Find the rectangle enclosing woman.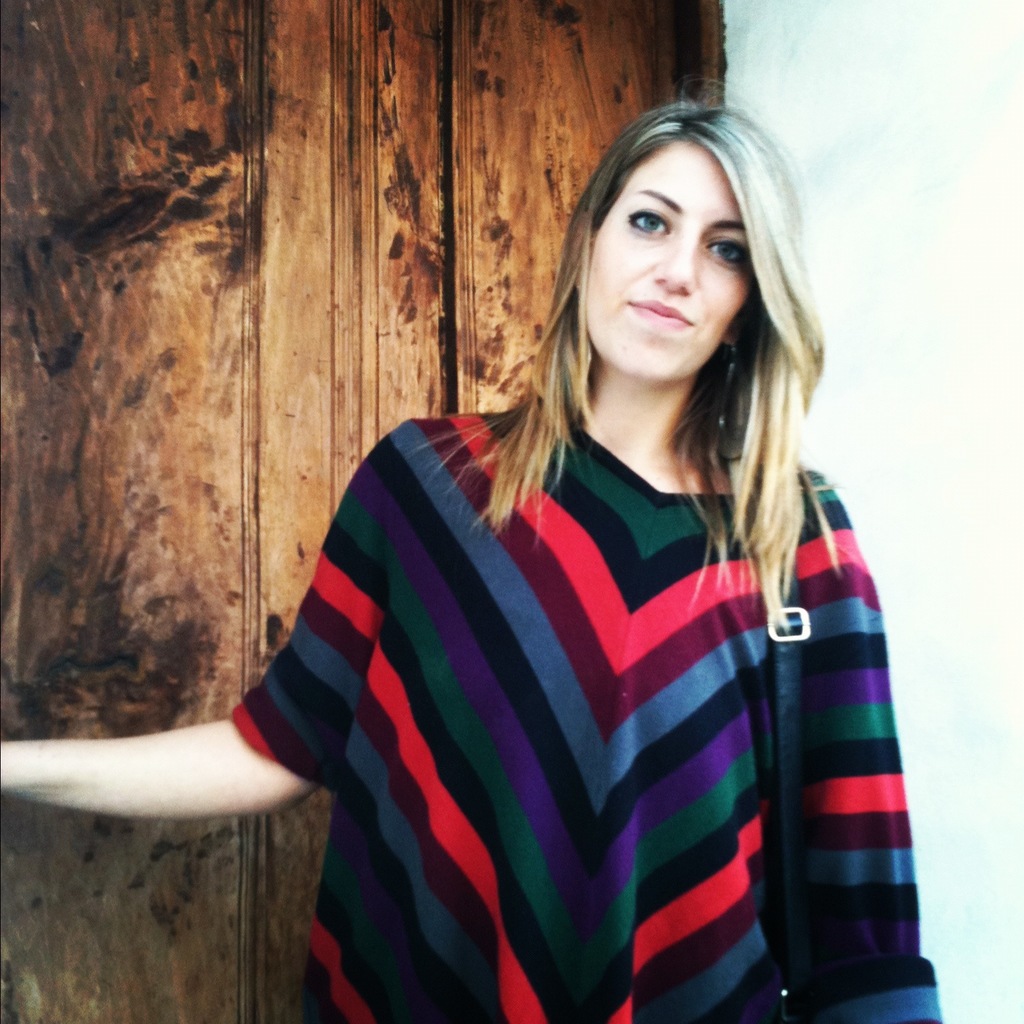
left=0, top=66, right=950, bottom=1023.
